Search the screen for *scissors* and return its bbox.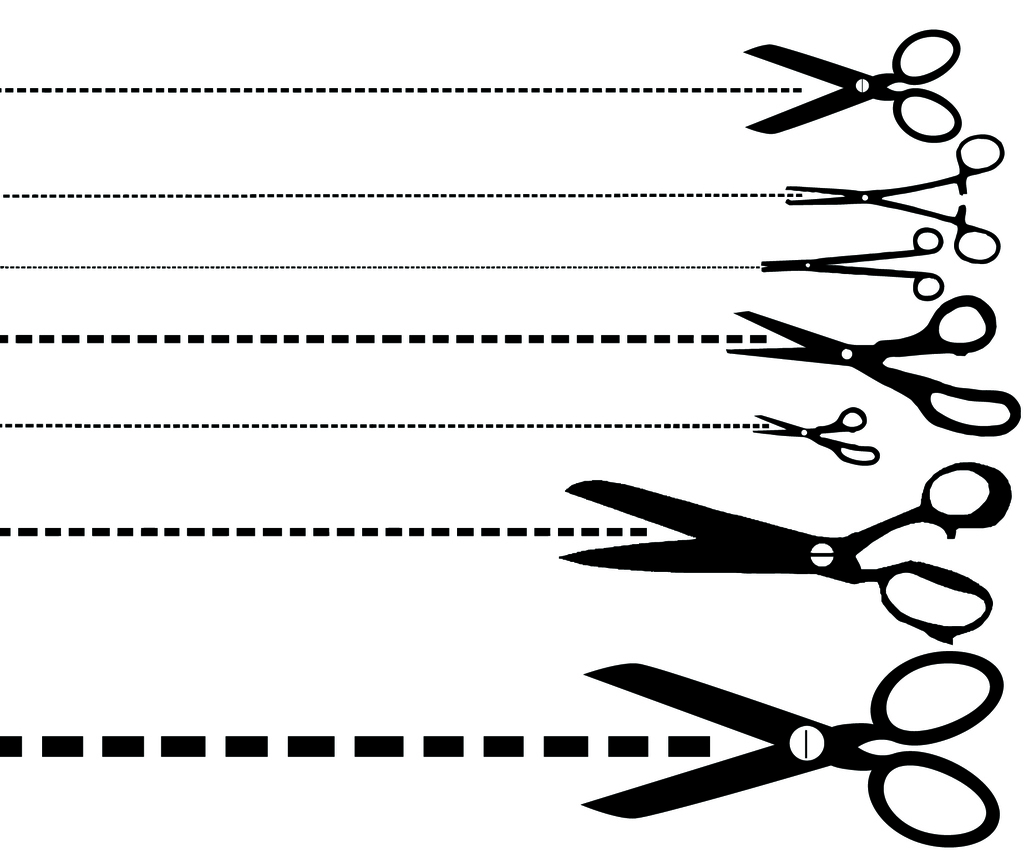
Found: left=582, top=648, right=1005, bottom=849.
